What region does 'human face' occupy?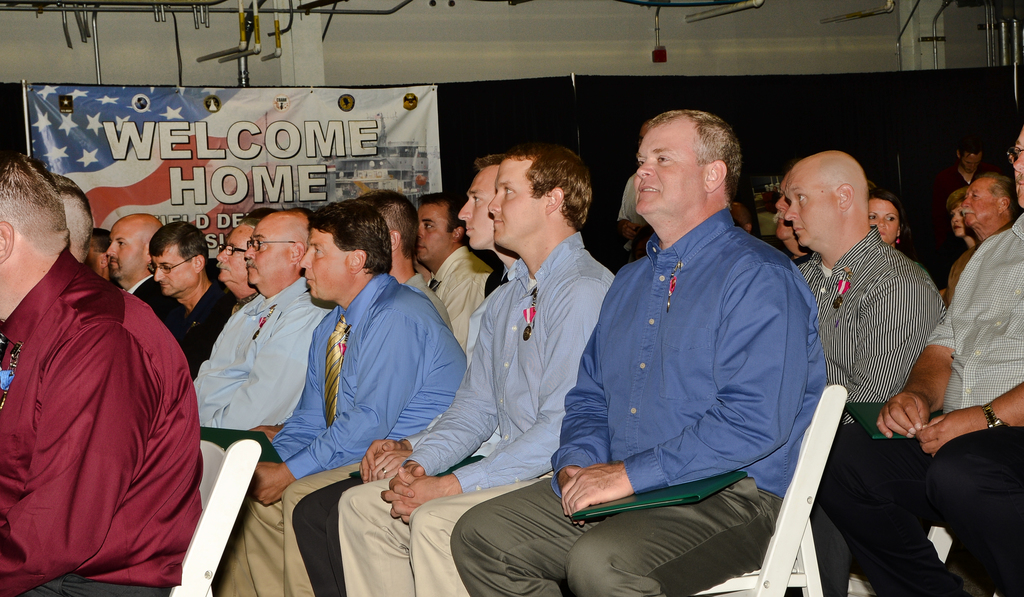
bbox(1014, 134, 1023, 189).
